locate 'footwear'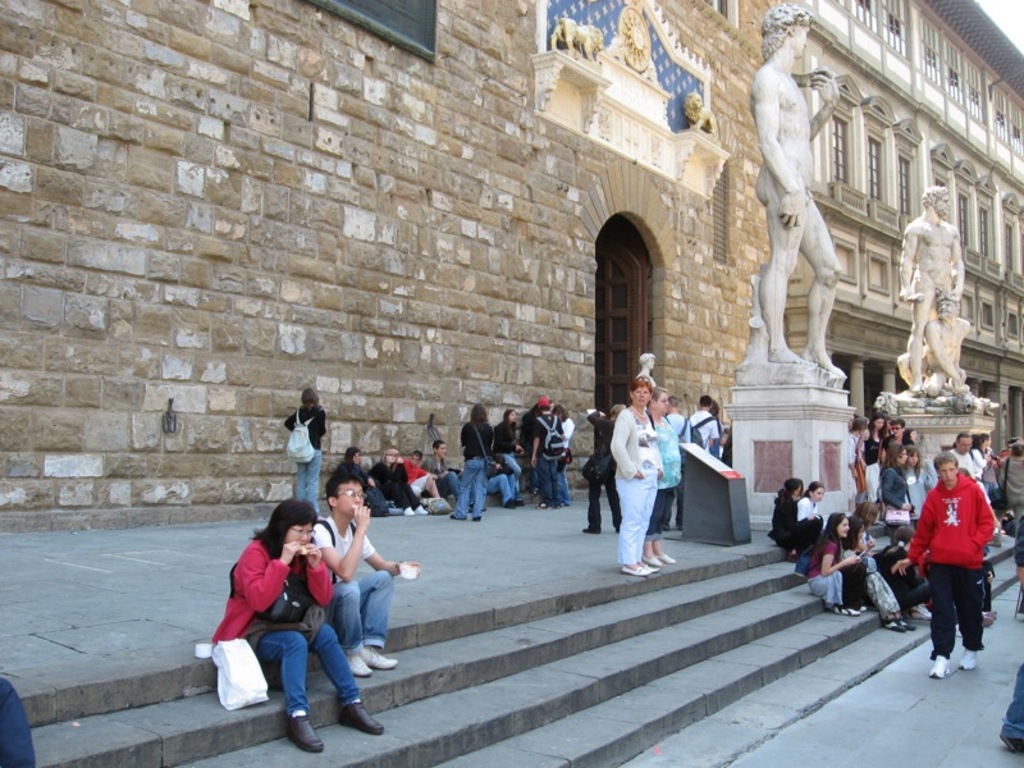
(left=831, top=609, right=855, bottom=614)
